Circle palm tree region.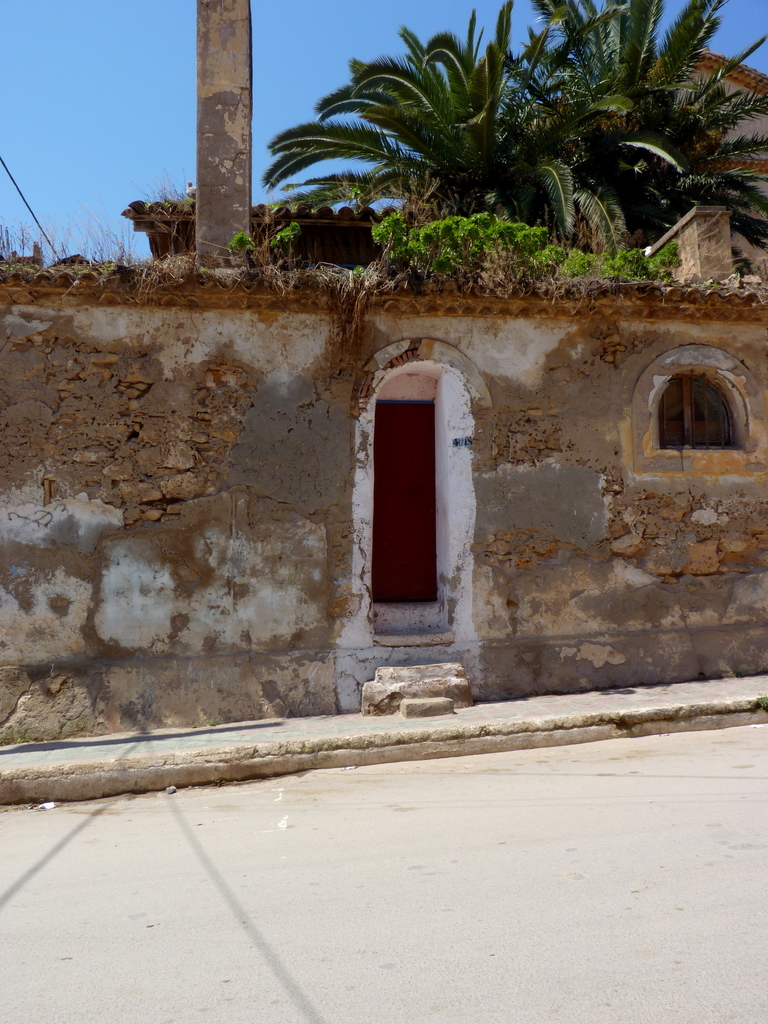
Region: region(513, 0, 767, 266).
